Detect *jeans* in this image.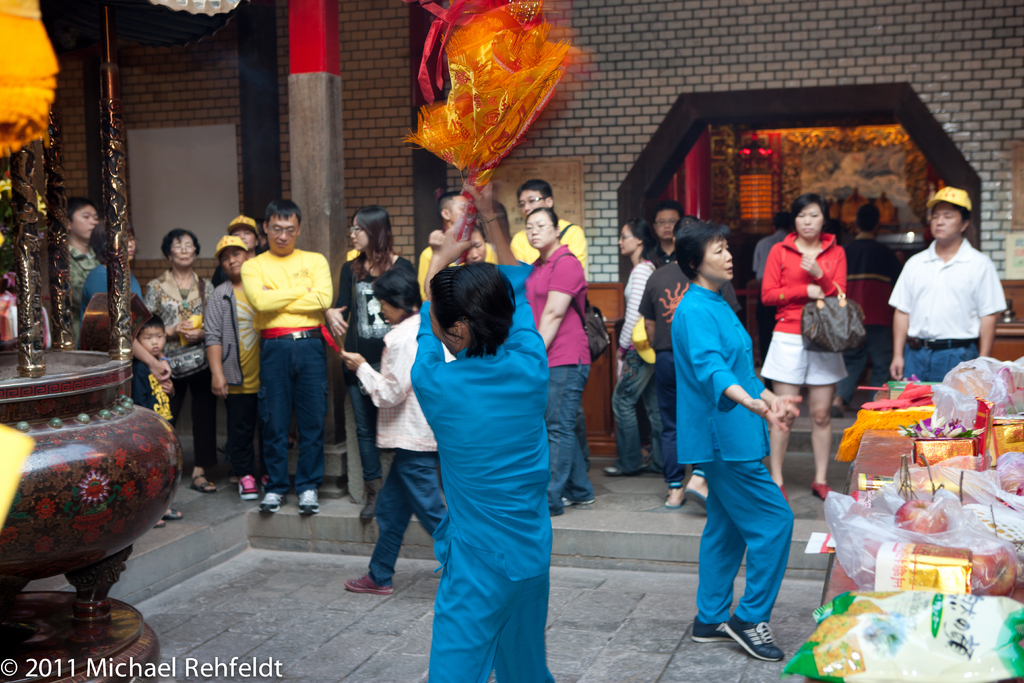
Detection: 348:386:383:484.
